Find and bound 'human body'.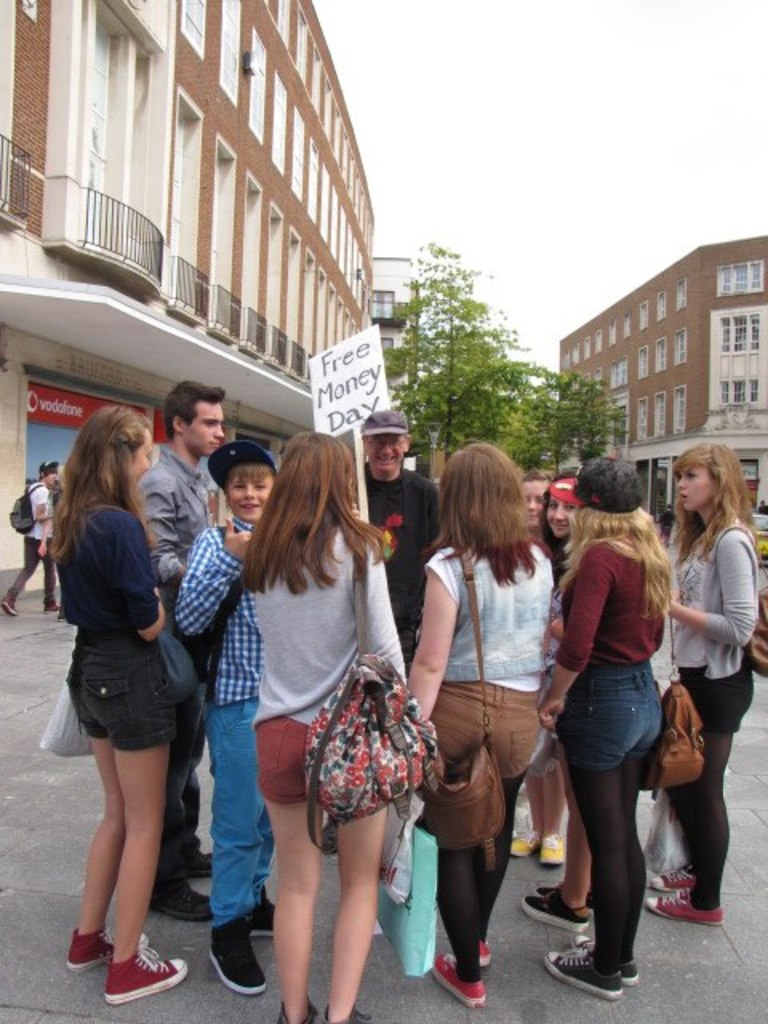
Bound: x1=405, y1=528, x2=557, y2=1018.
